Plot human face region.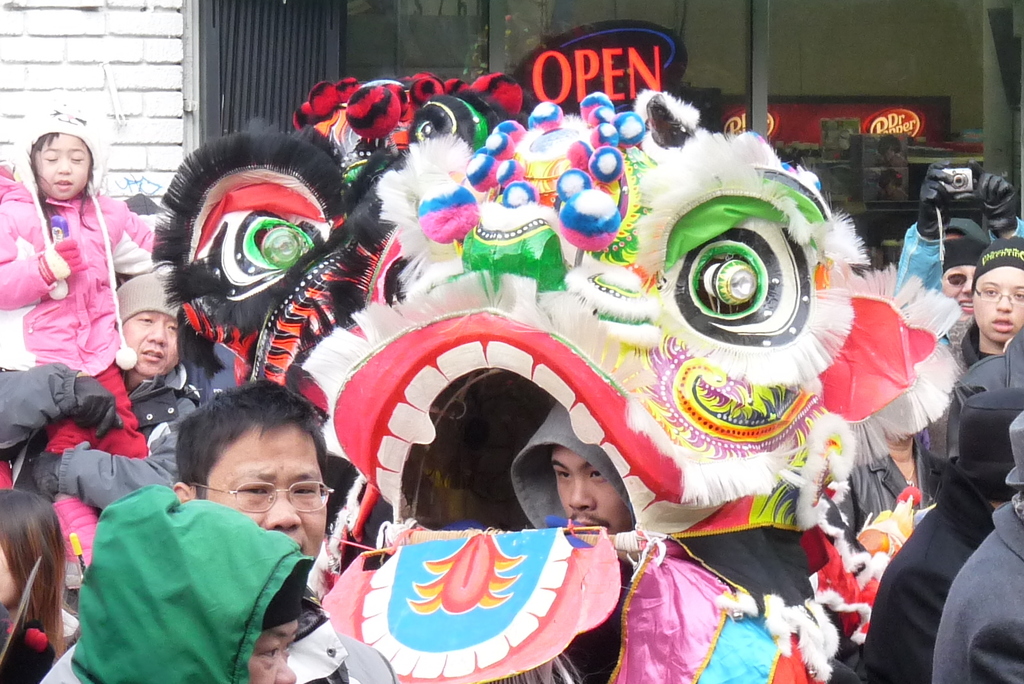
Plotted at pyautogui.locateOnScreen(550, 446, 630, 536).
